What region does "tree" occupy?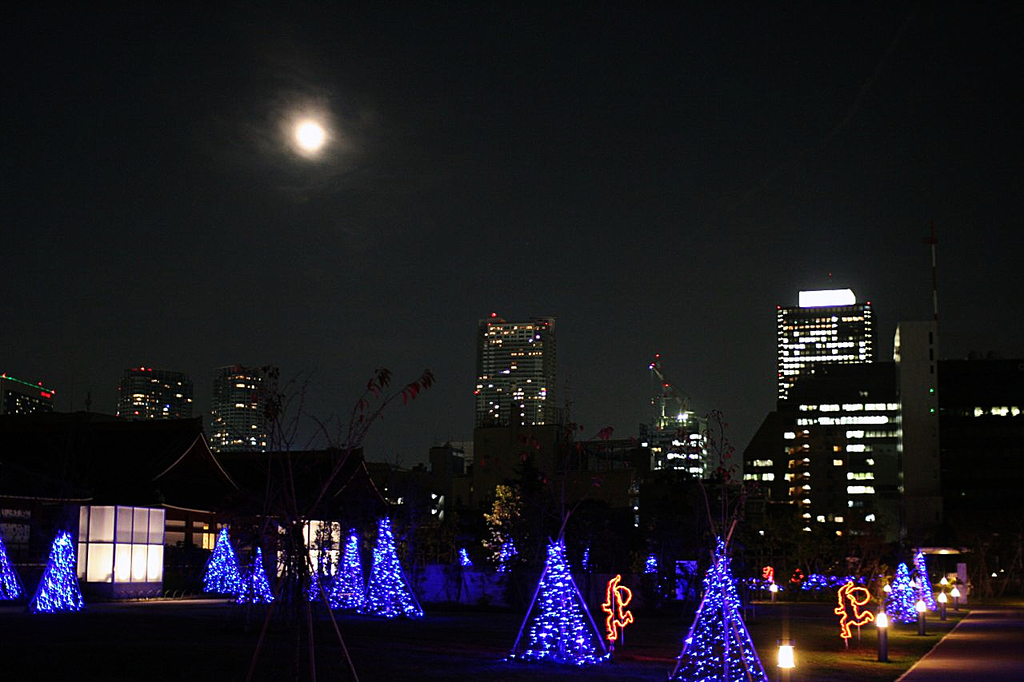
<region>32, 529, 86, 623</region>.
